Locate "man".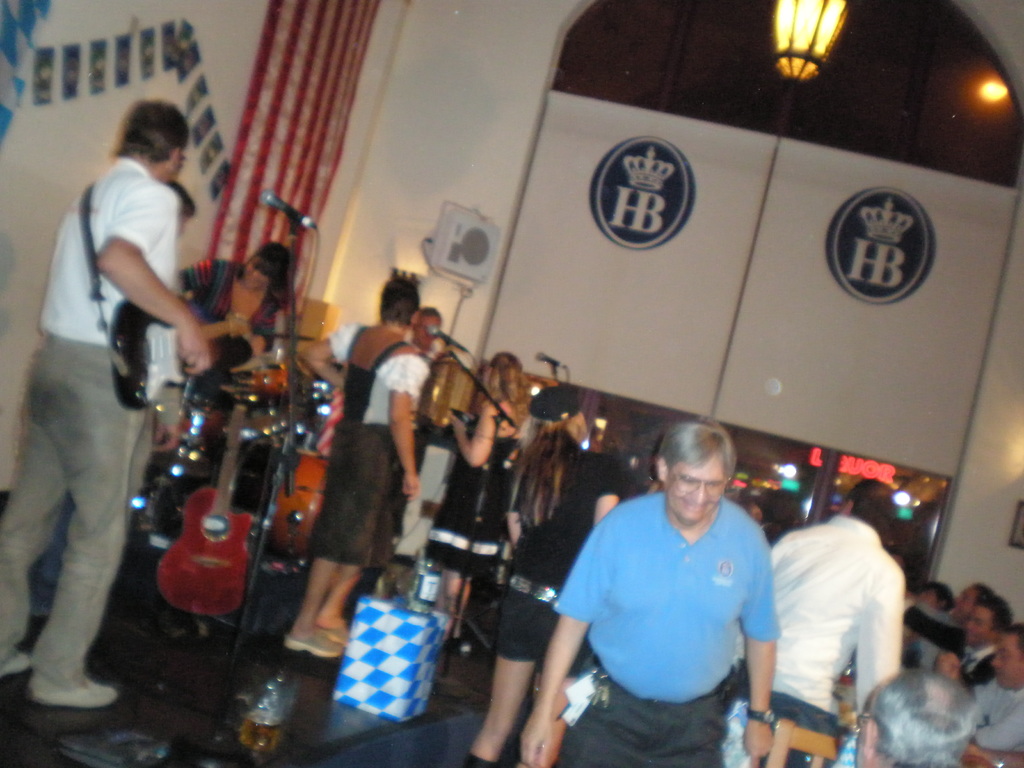
Bounding box: select_region(851, 657, 976, 767).
